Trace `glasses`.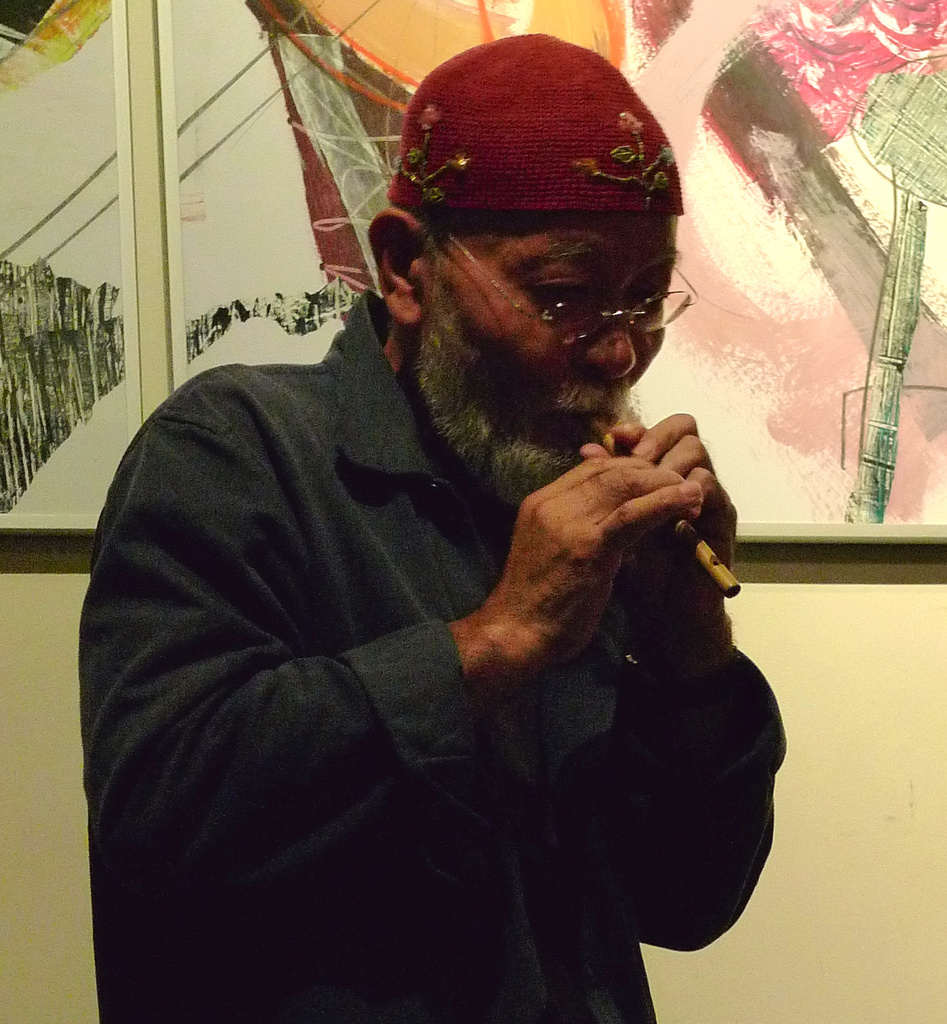
Traced to <region>404, 227, 701, 335</region>.
